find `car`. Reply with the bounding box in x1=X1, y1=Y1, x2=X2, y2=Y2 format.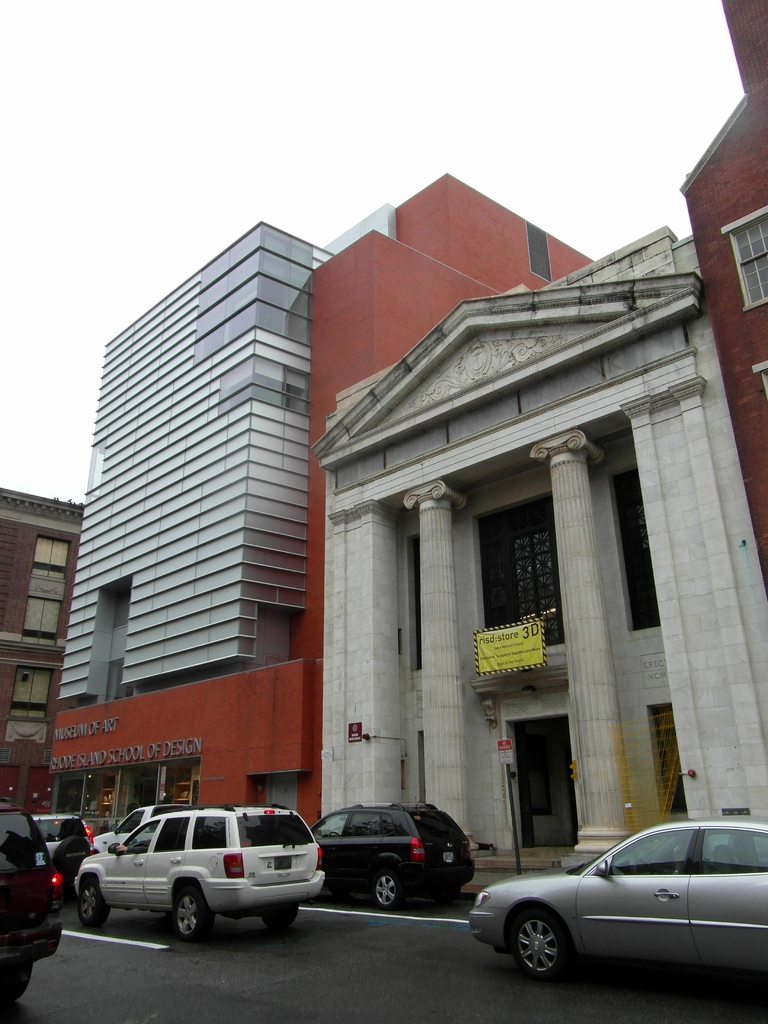
x1=73, y1=799, x2=325, y2=936.
